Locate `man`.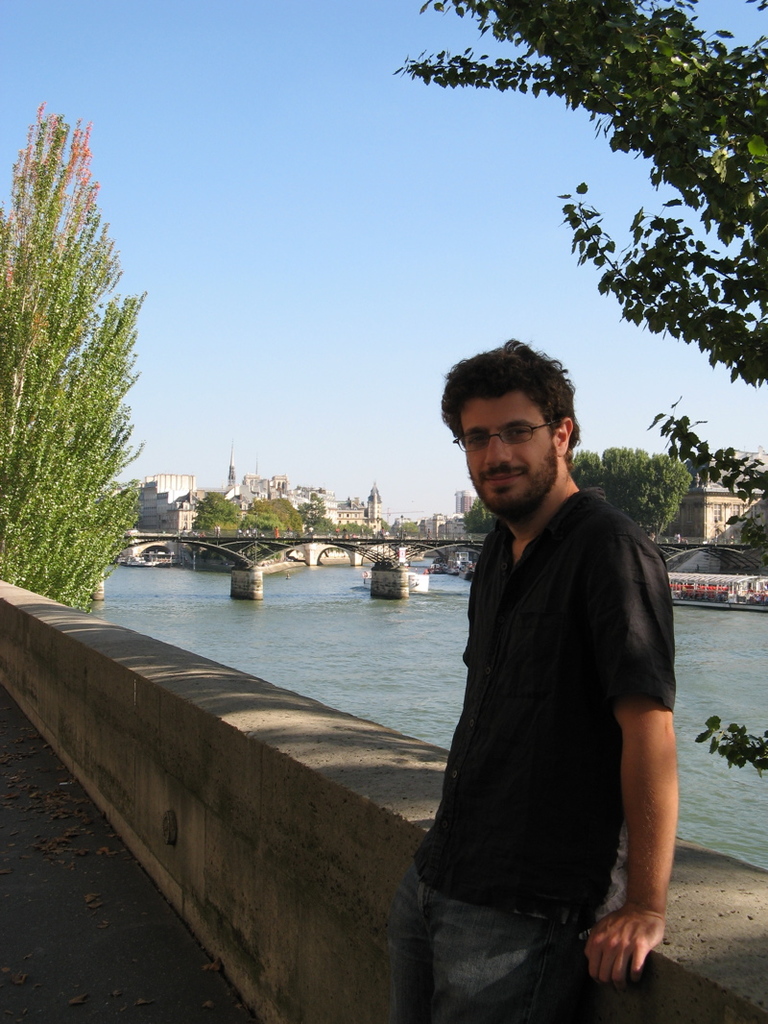
Bounding box: locate(393, 328, 683, 1023).
